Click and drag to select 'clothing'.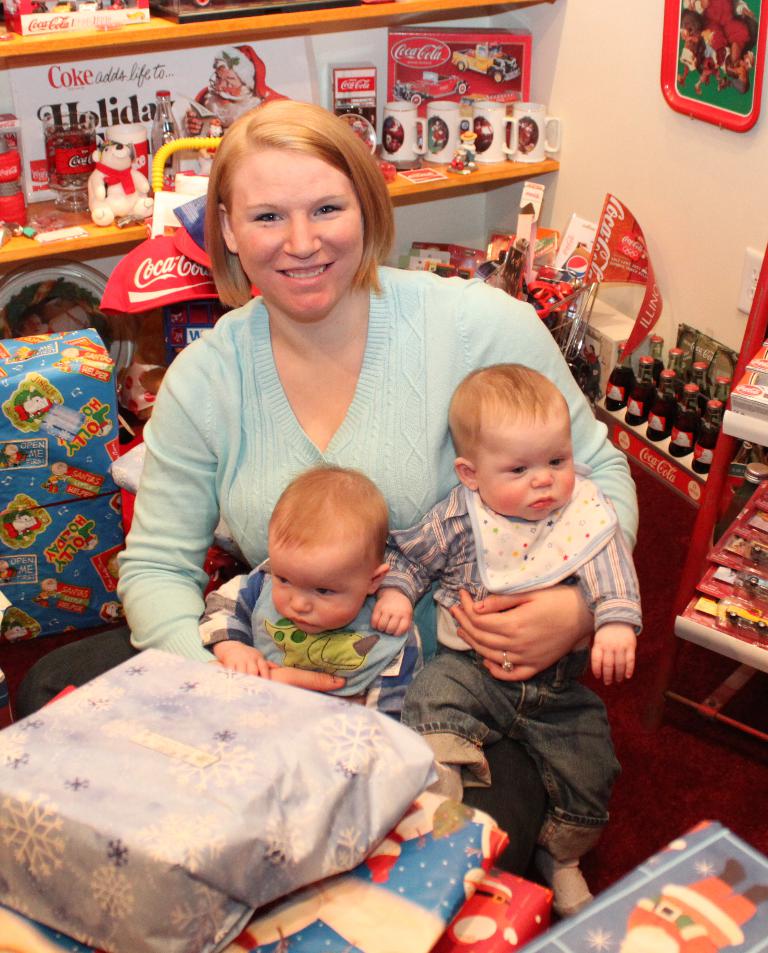
Selection: l=626, t=874, r=758, b=952.
